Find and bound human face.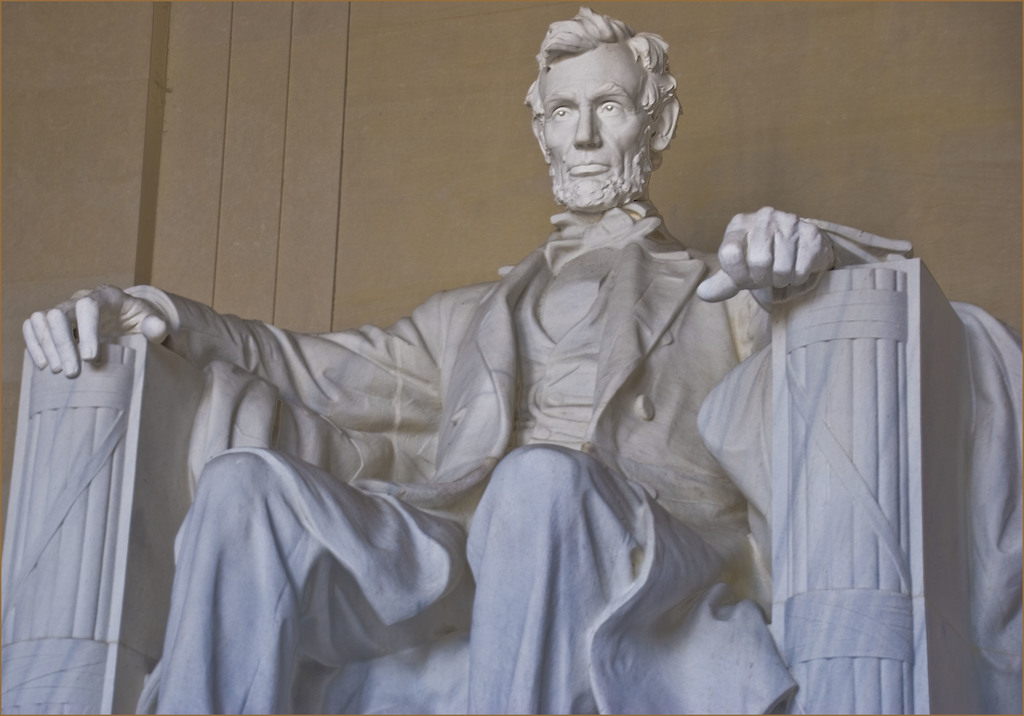
Bound: {"left": 538, "top": 44, "right": 650, "bottom": 189}.
